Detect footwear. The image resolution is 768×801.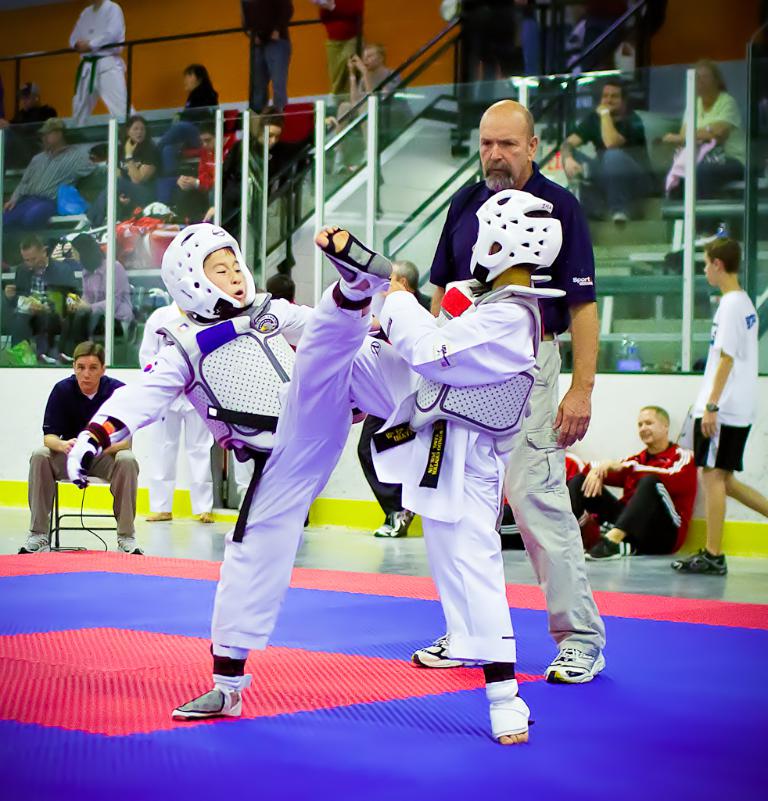
Rect(587, 537, 626, 562).
